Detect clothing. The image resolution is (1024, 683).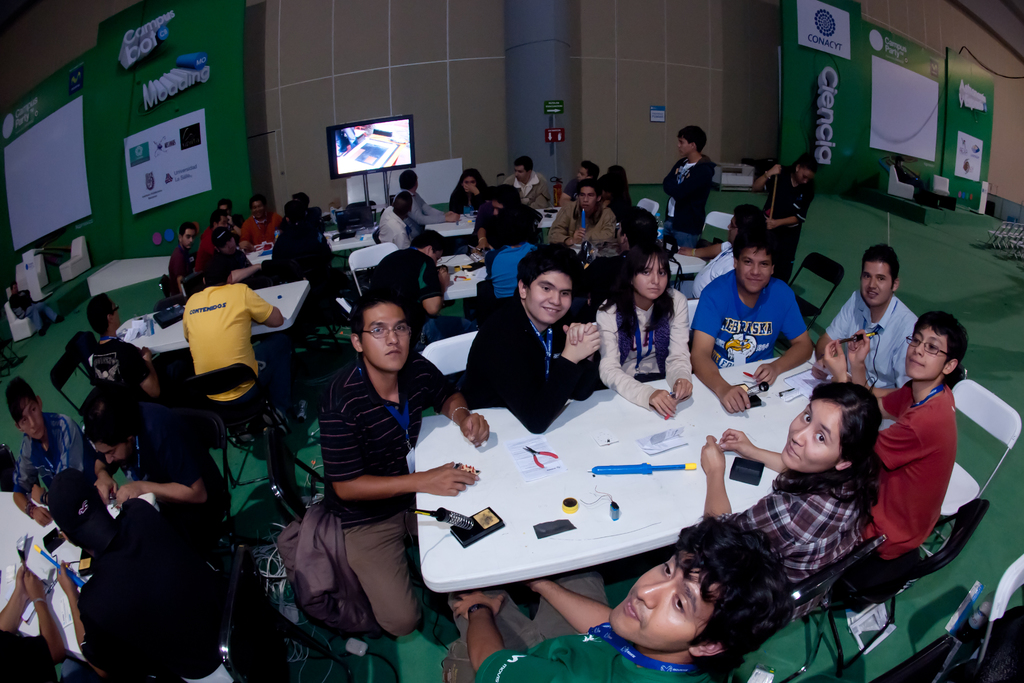
left=396, top=193, right=445, bottom=228.
